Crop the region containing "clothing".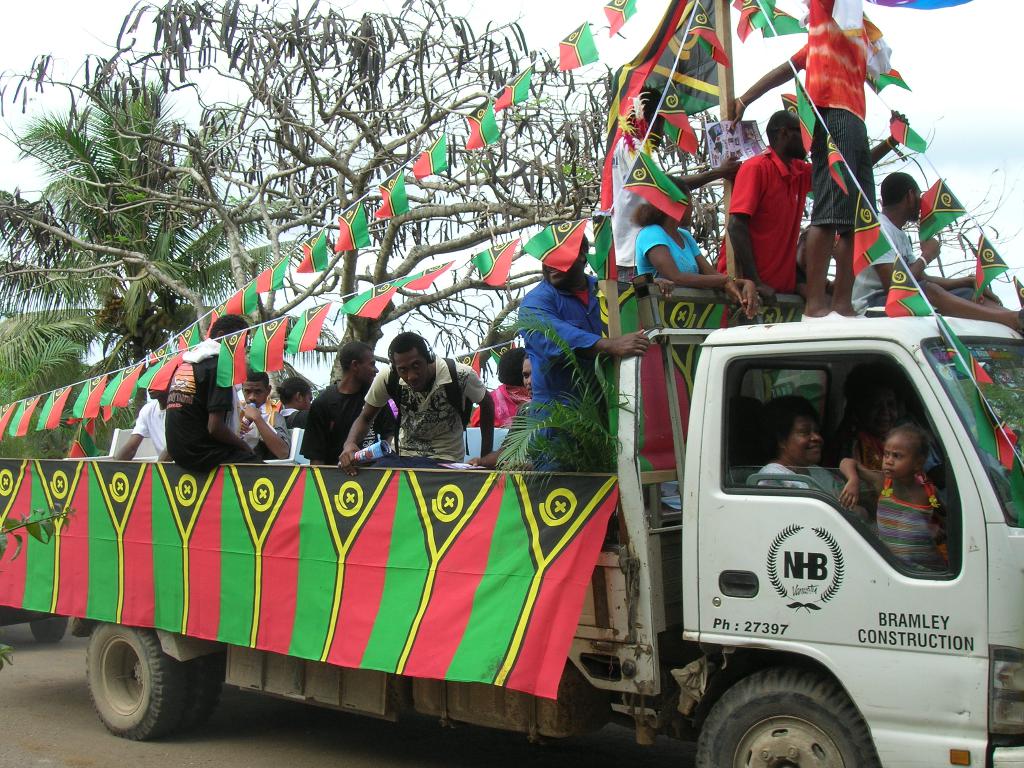
Crop region: {"left": 128, "top": 388, "right": 201, "bottom": 462}.
